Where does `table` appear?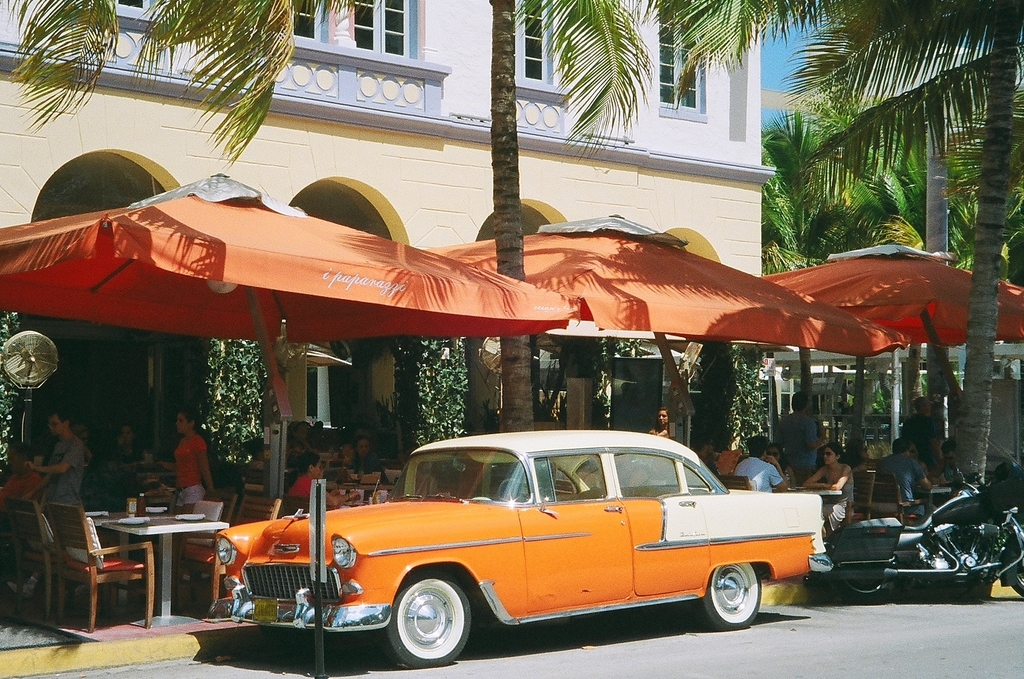
Appears at l=41, t=518, r=222, b=641.
